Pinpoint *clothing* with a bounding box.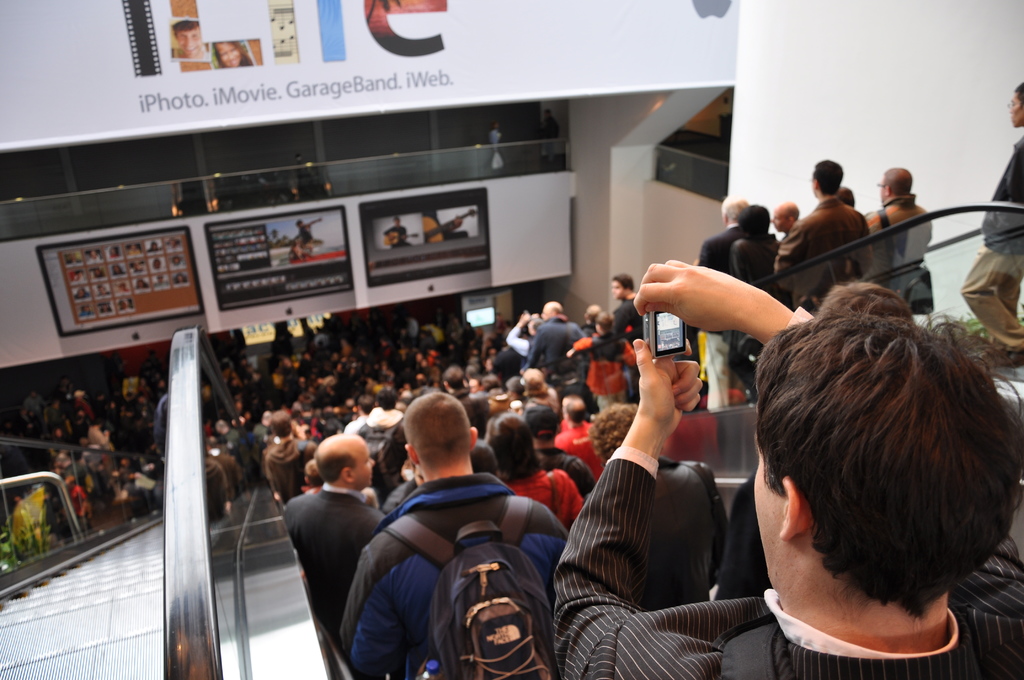
110 253 122 258.
